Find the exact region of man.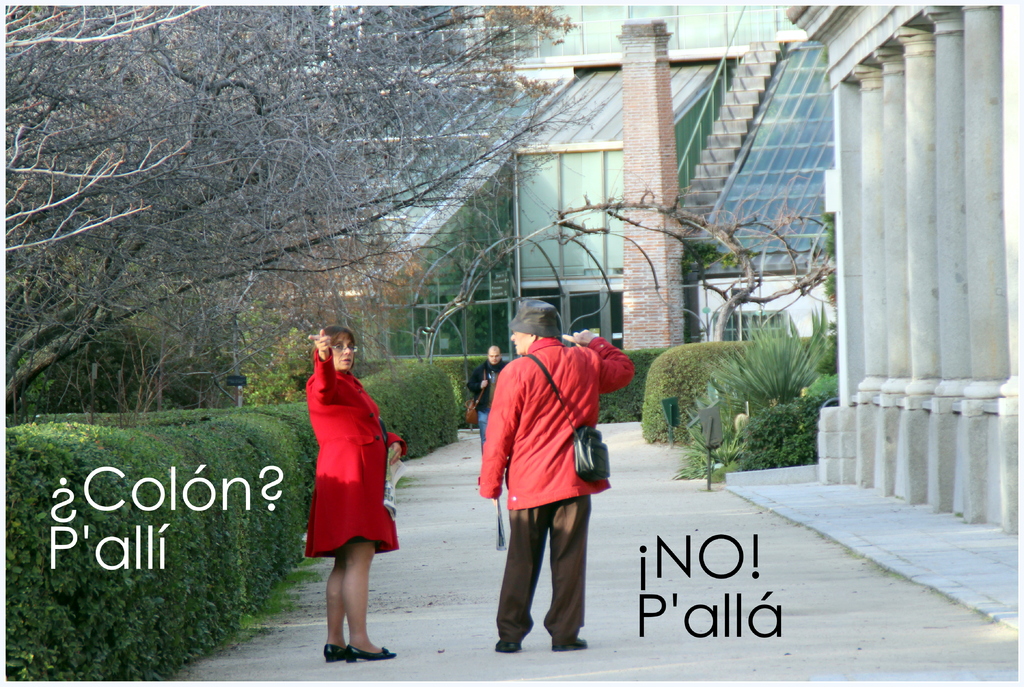
Exact region: [467,343,508,451].
